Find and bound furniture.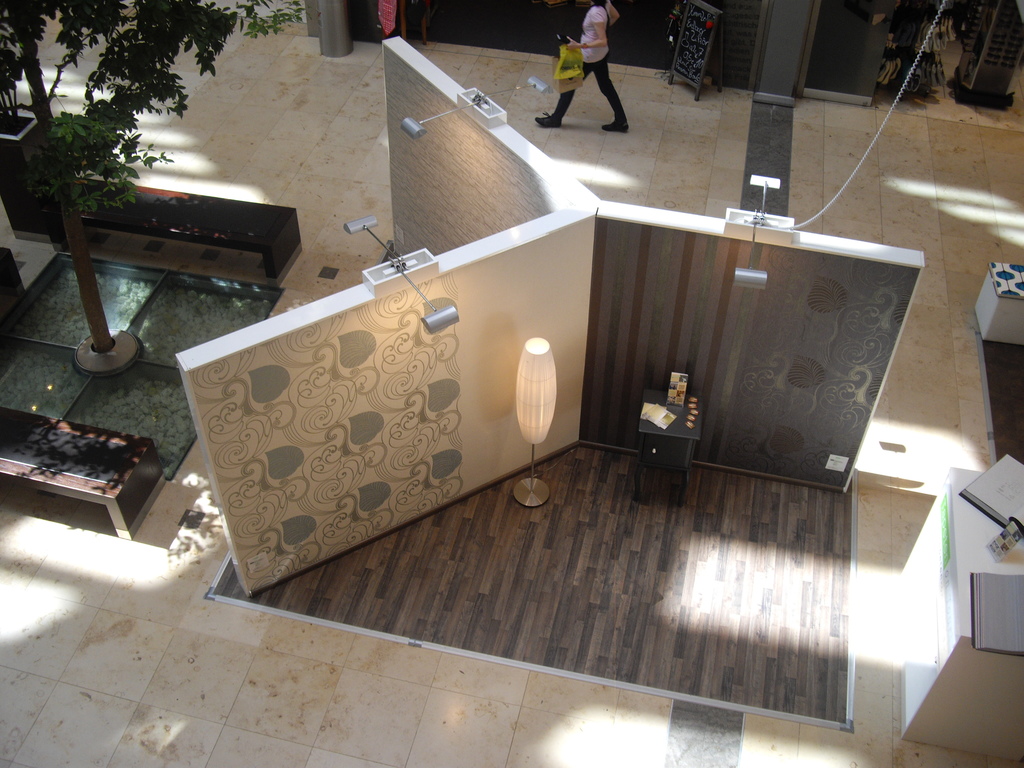
Bound: (0,406,165,538).
